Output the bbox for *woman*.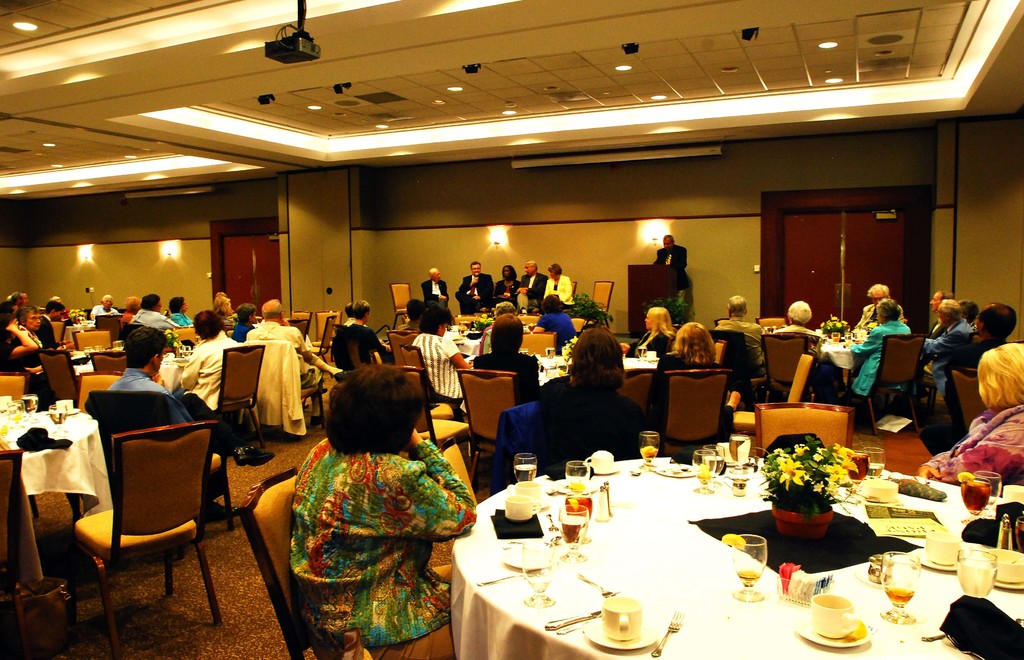
[493, 264, 521, 305].
